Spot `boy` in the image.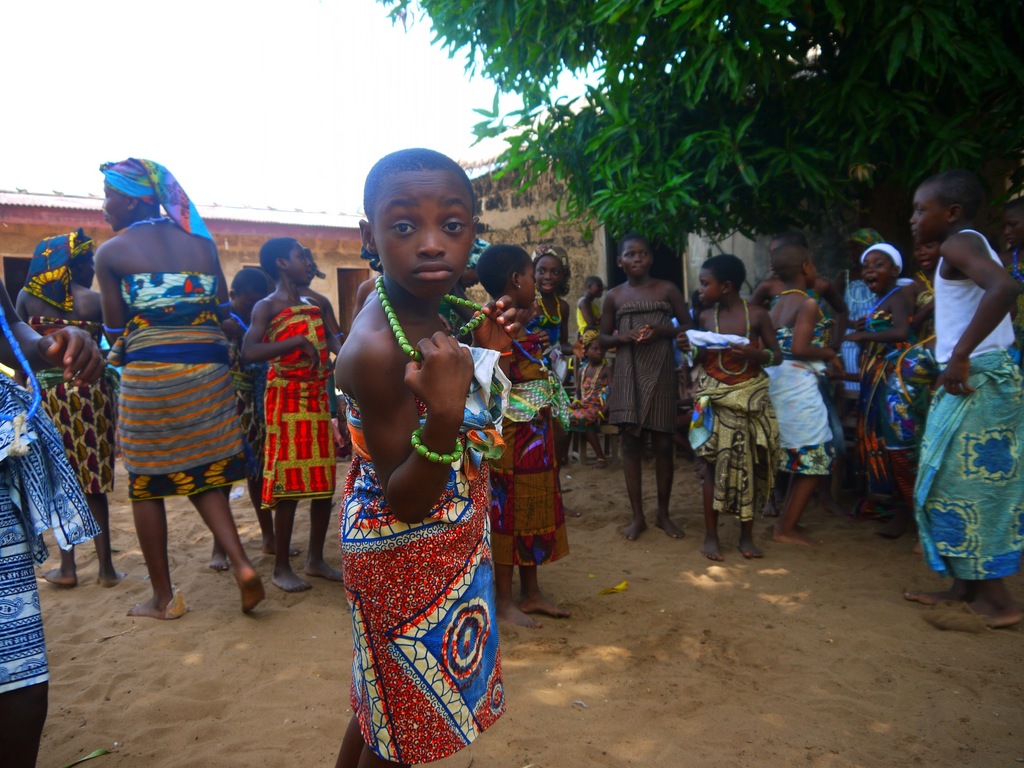
`boy` found at [x1=888, y1=166, x2=1023, y2=621].
